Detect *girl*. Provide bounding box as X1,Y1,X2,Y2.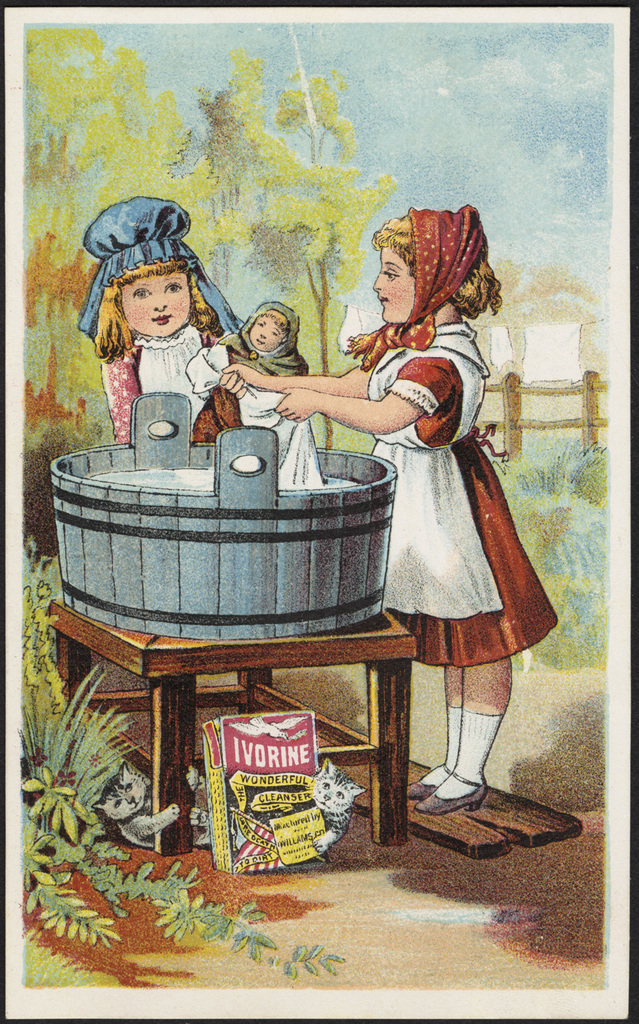
82,210,251,442.
